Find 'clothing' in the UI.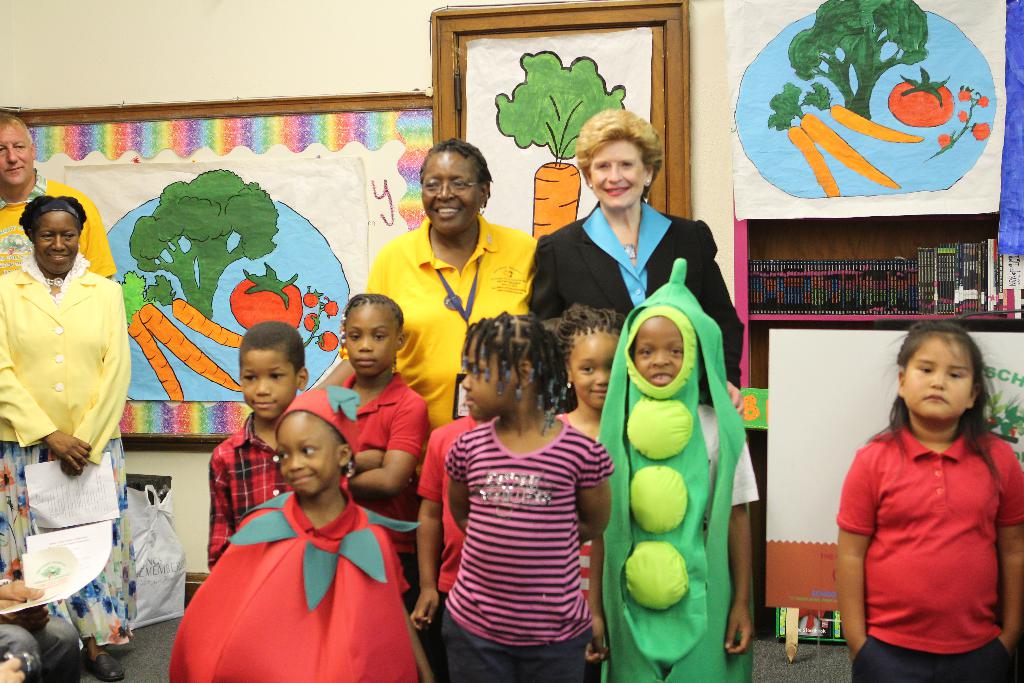
UI element at {"left": 550, "top": 234, "right": 728, "bottom": 465}.
